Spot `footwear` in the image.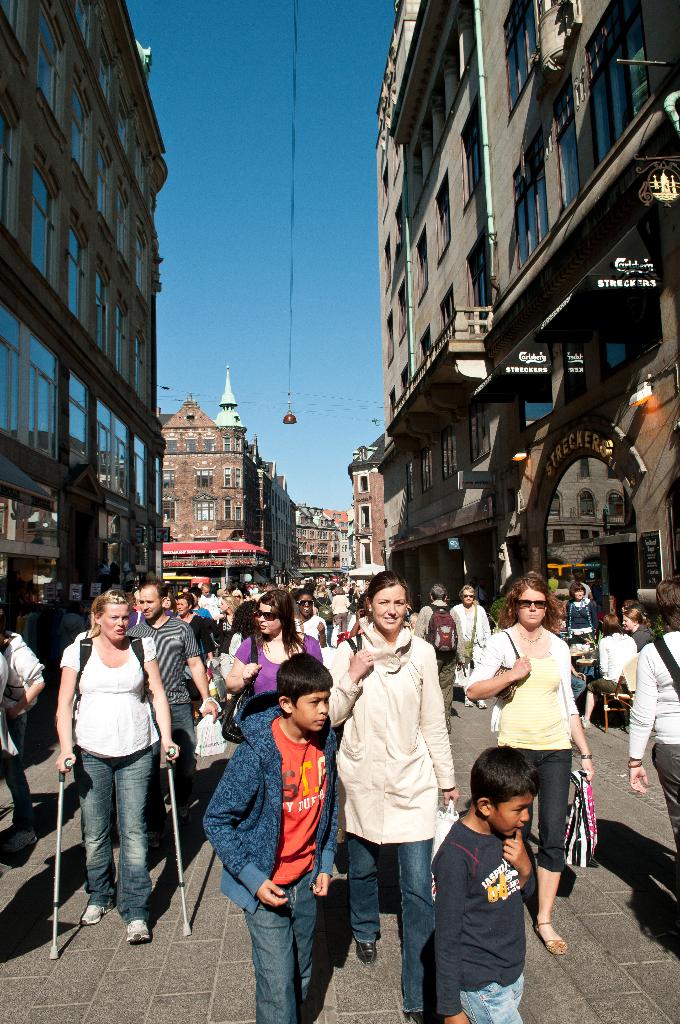
`footwear` found at detection(474, 698, 487, 708).
